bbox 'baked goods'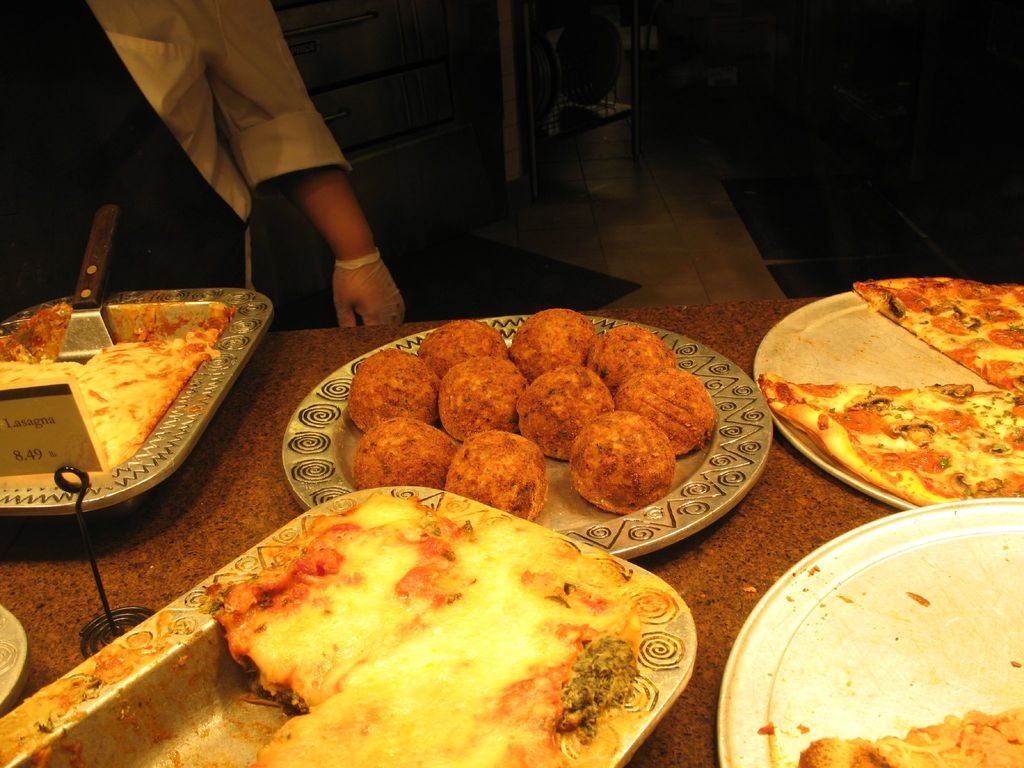
bbox=[797, 705, 1023, 767]
